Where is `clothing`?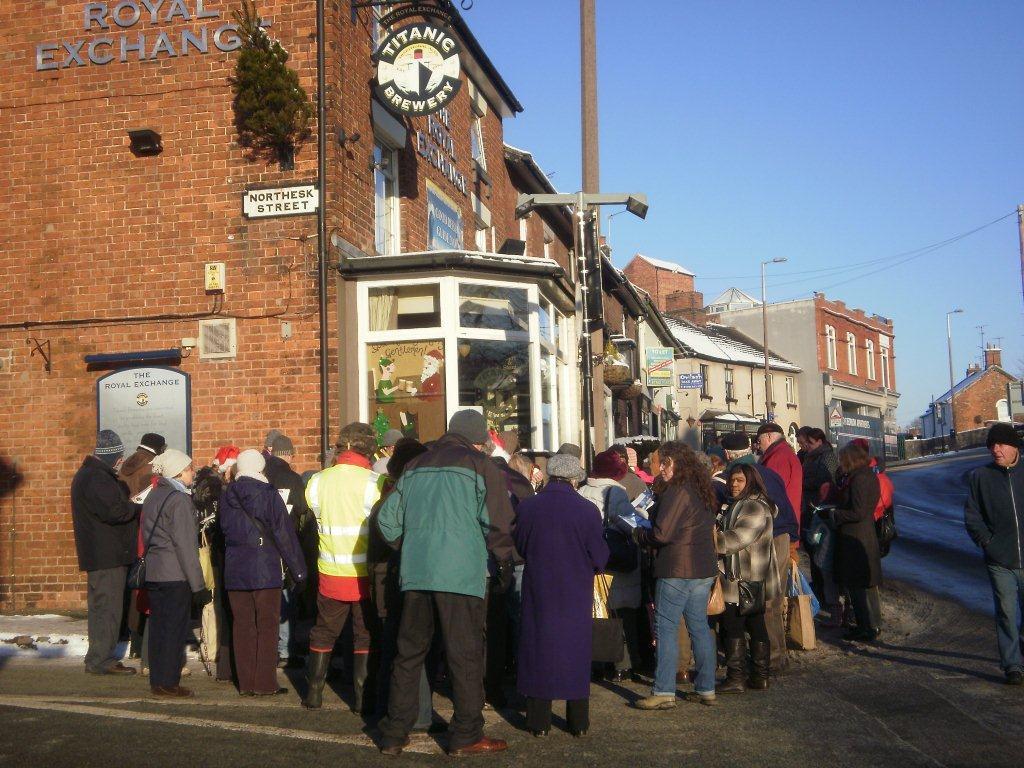
(x1=376, y1=434, x2=519, y2=741).
